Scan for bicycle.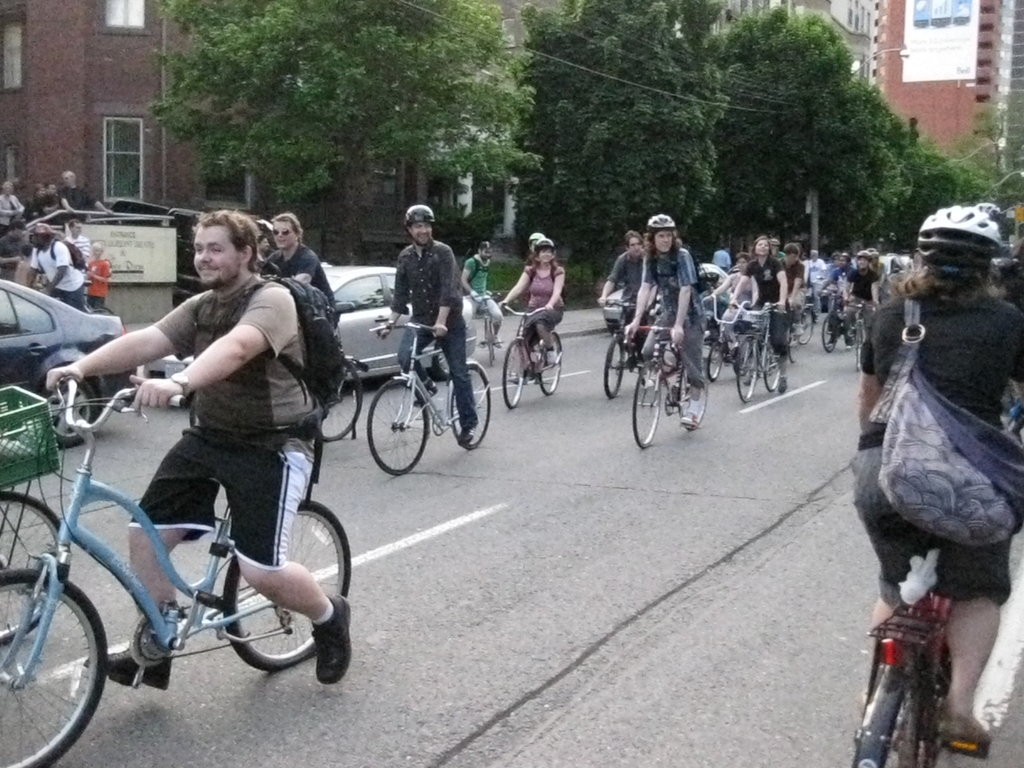
Scan result: 366 320 493 475.
